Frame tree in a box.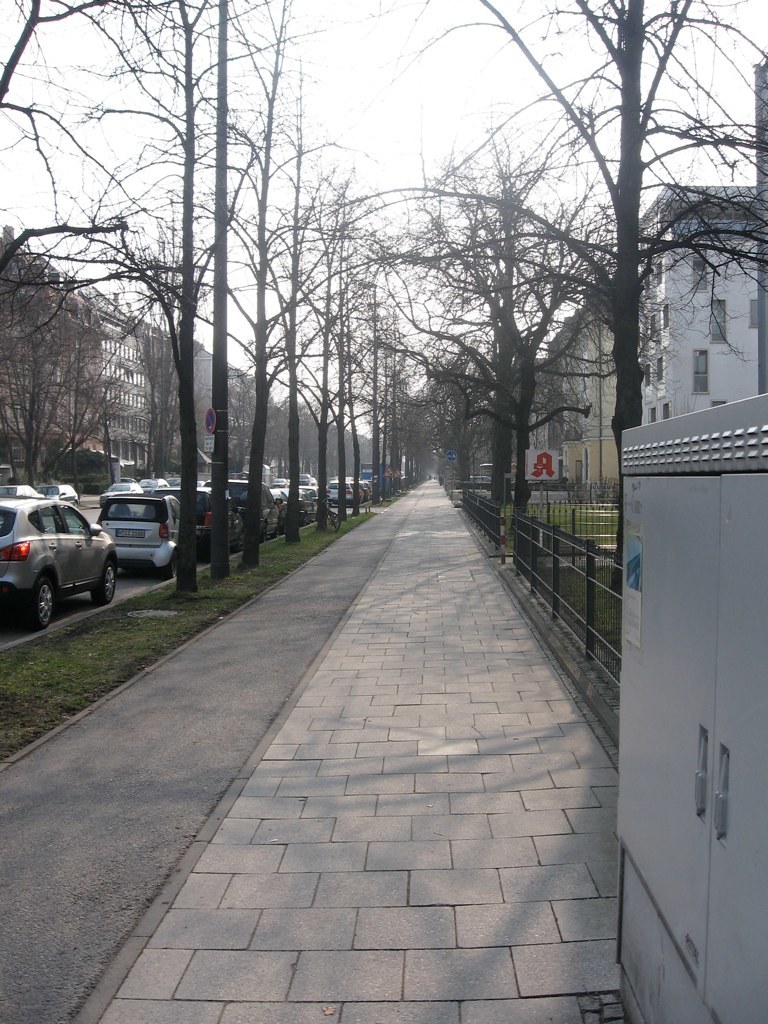
box(389, 343, 507, 502).
